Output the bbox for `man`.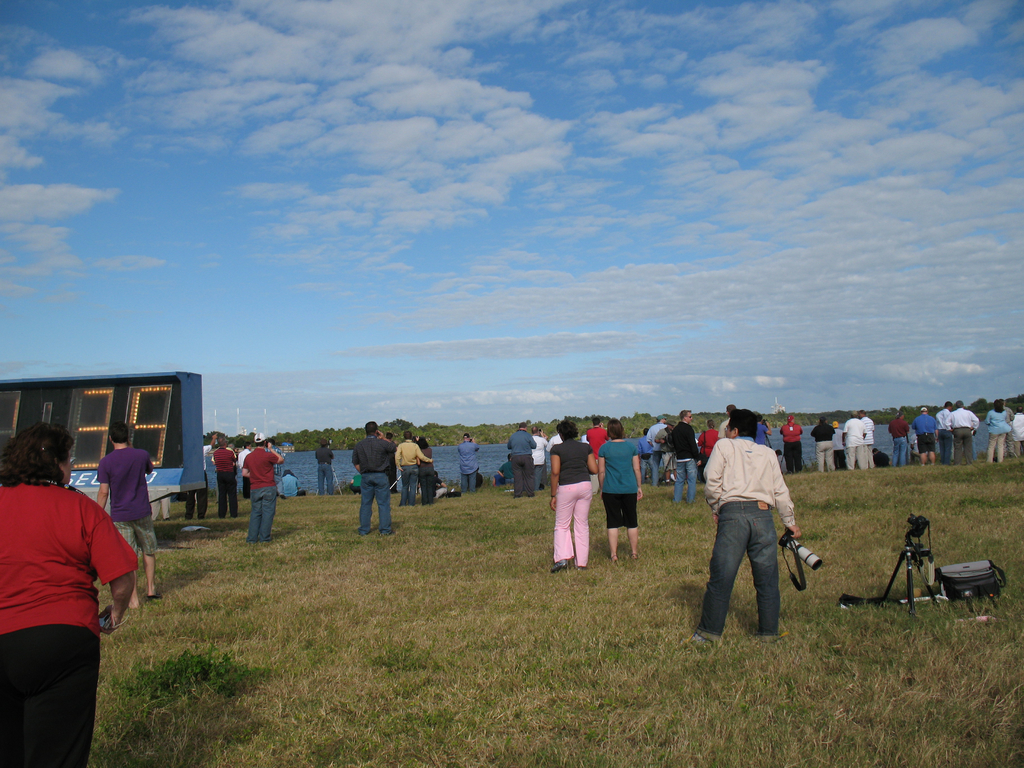
{"x1": 942, "y1": 402, "x2": 988, "y2": 474}.
